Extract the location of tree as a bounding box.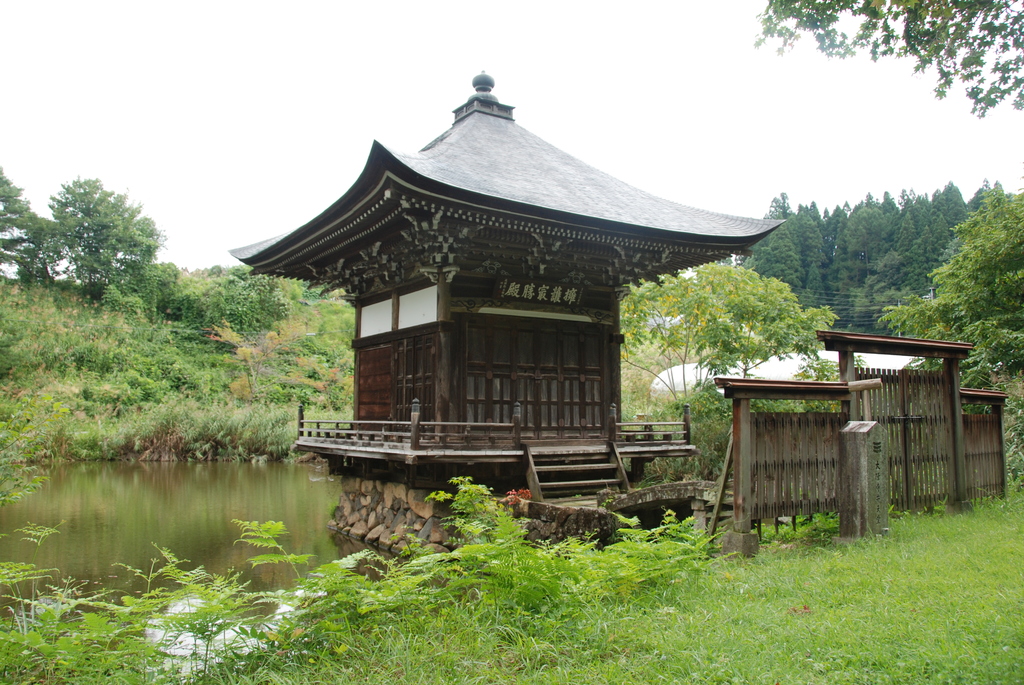
BBox(753, 208, 798, 298).
